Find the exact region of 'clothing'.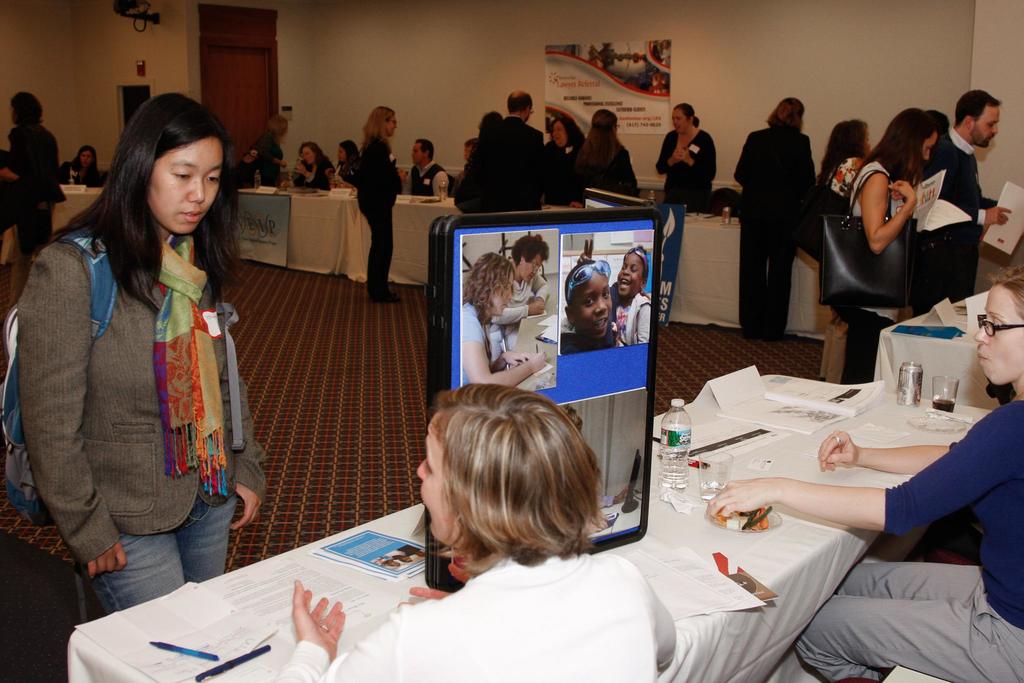
Exact region: <bbox>792, 391, 1023, 682</bbox>.
